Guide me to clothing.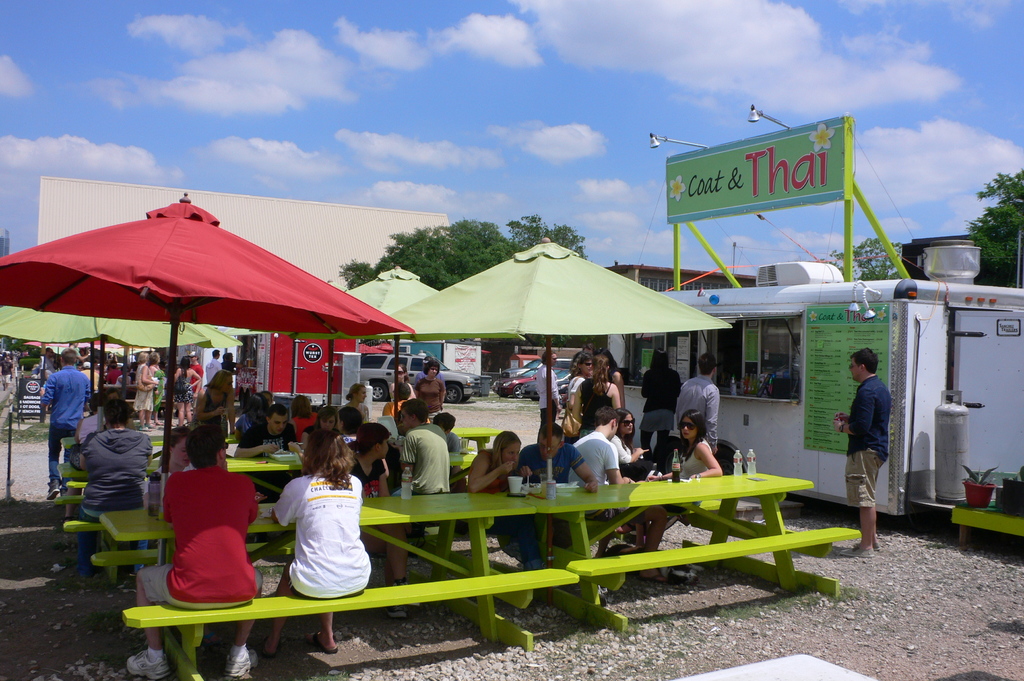
Guidance: <box>571,422,618,491</box>.
